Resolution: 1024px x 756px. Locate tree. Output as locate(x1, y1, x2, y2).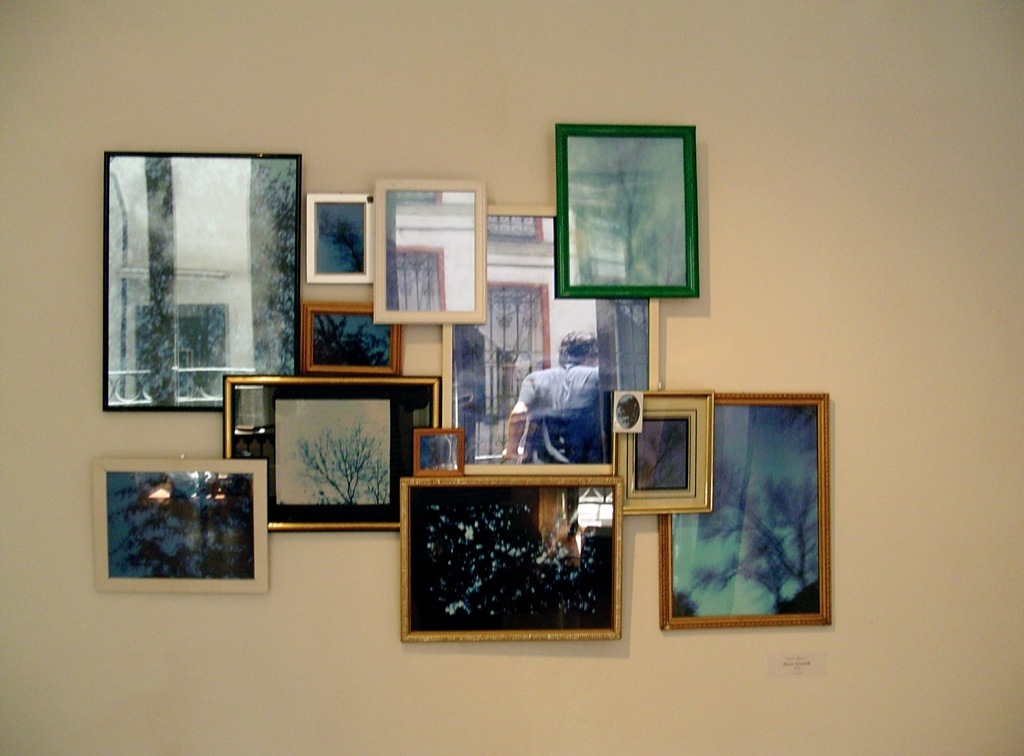
locate(313, 202, 369, 271).
